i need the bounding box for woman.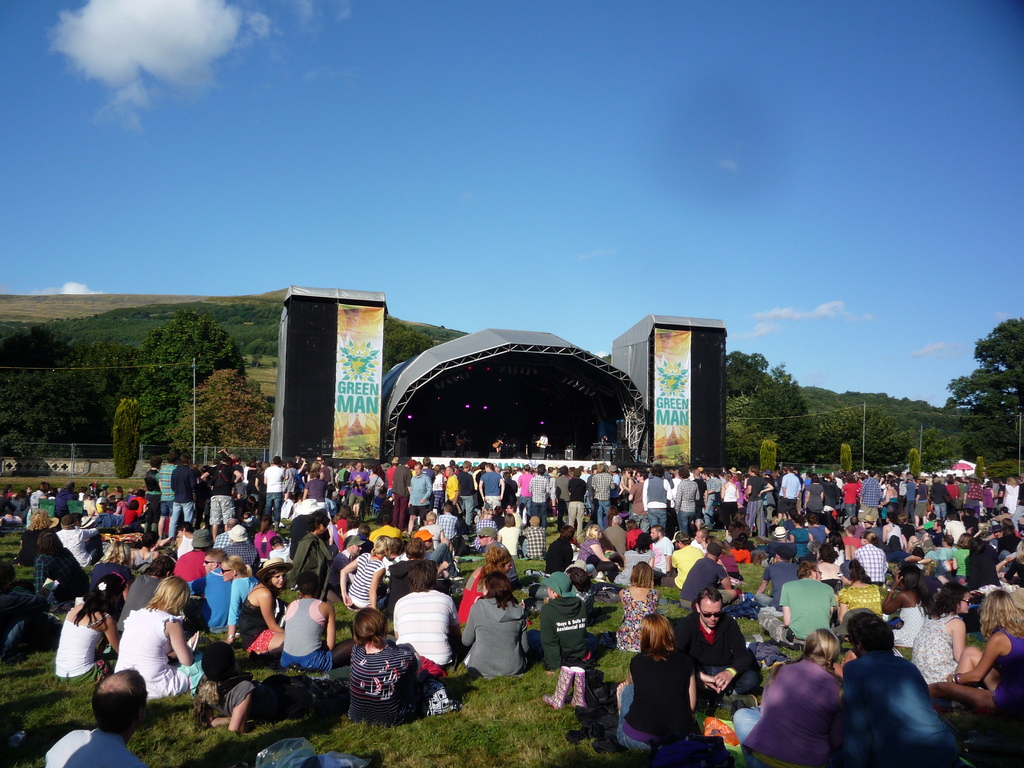
Here it is: (337, 534, 391, 605).
